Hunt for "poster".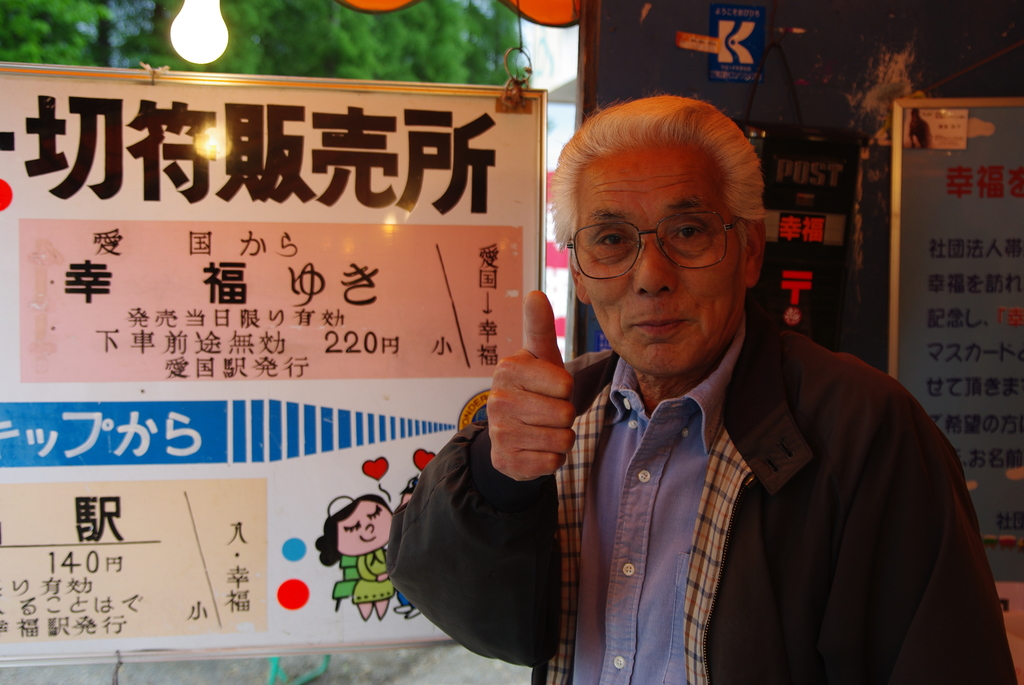
Hunted down at 902,102,1023,576.
